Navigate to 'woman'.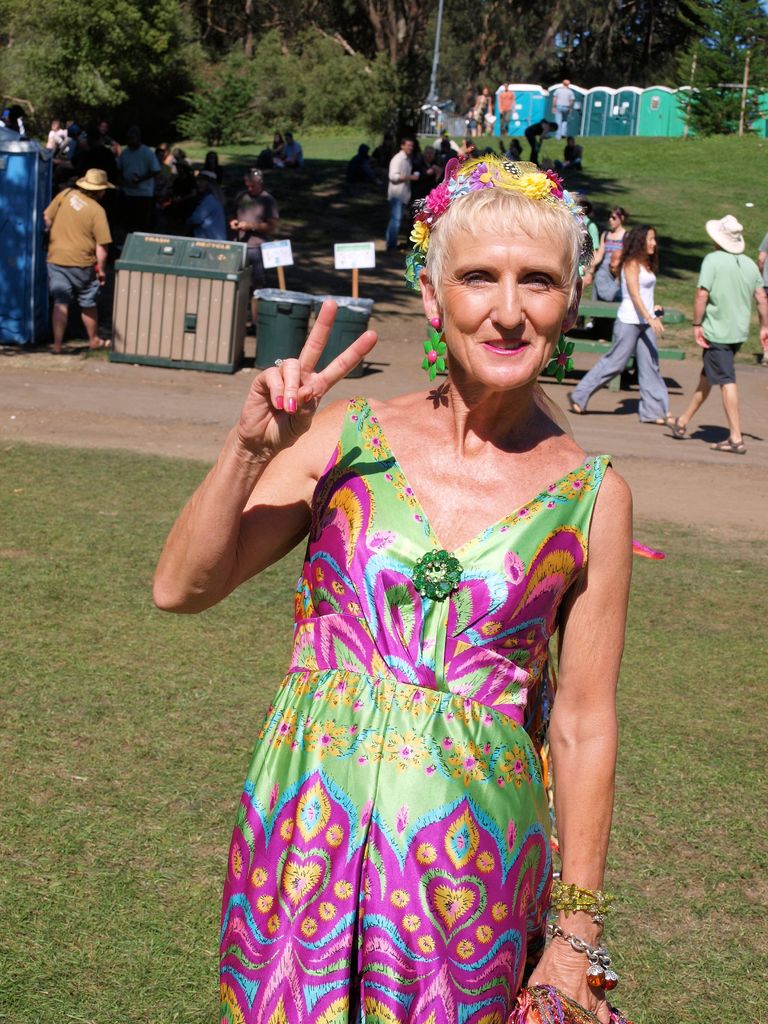
Navigation target: [584,205,633,340].
